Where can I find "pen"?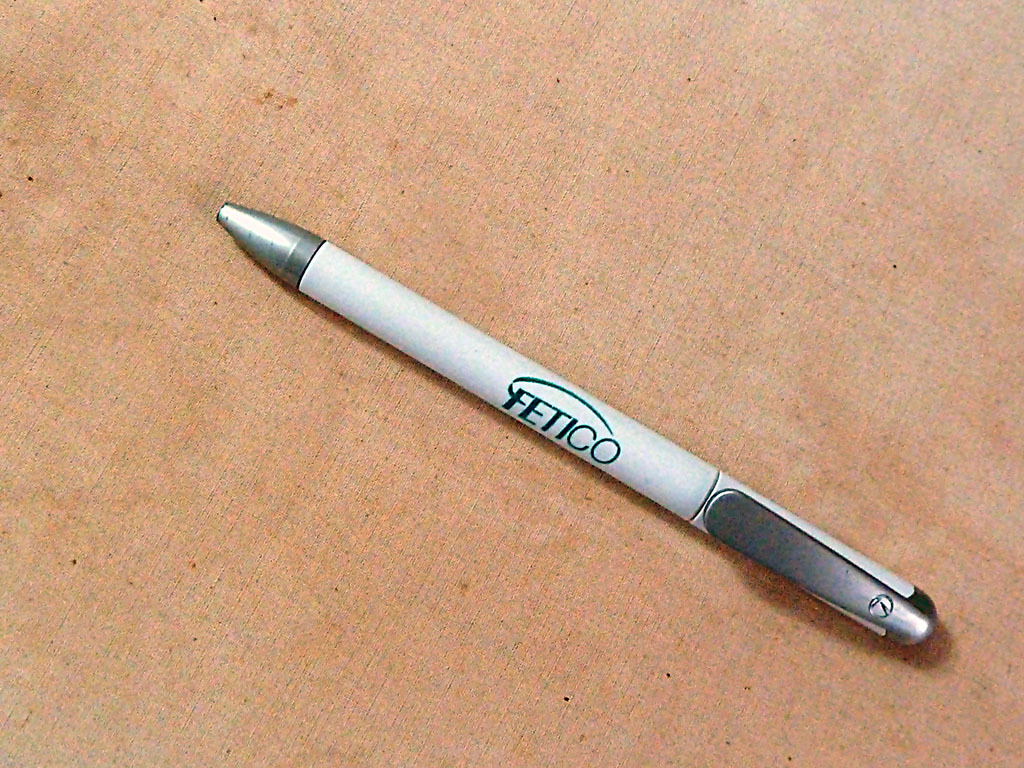
You can find it at {"left": 211, "top": 191, "right": 940, "bottom": 654}.
